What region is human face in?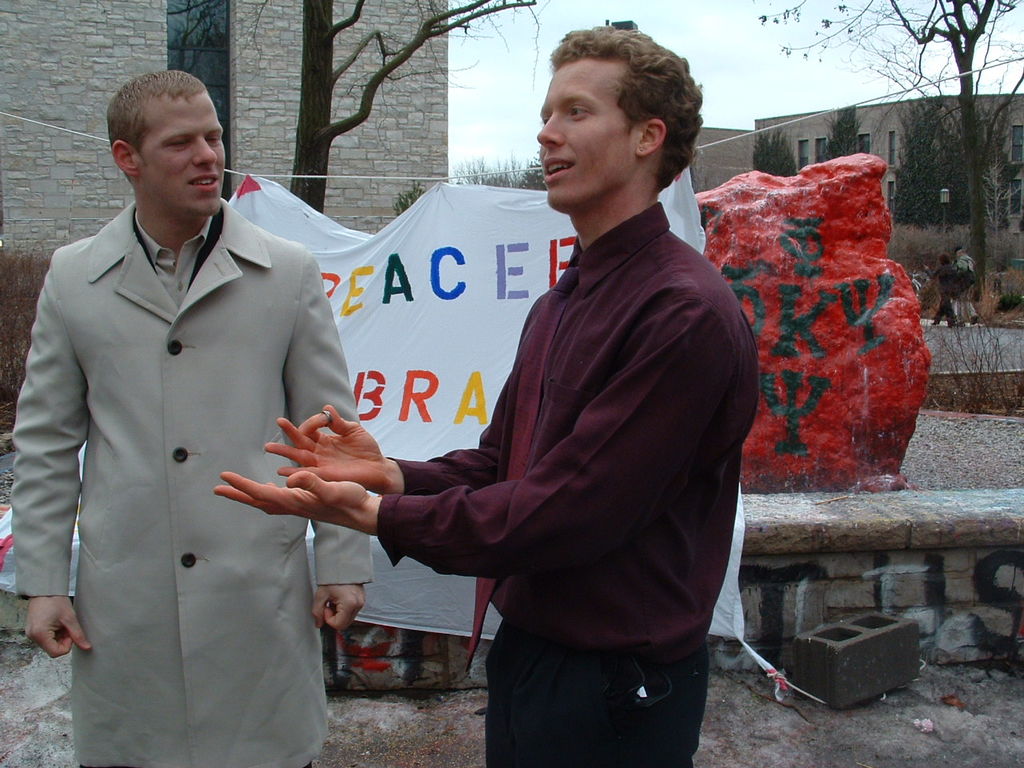
bbox=[534, 61, 634, 203].
